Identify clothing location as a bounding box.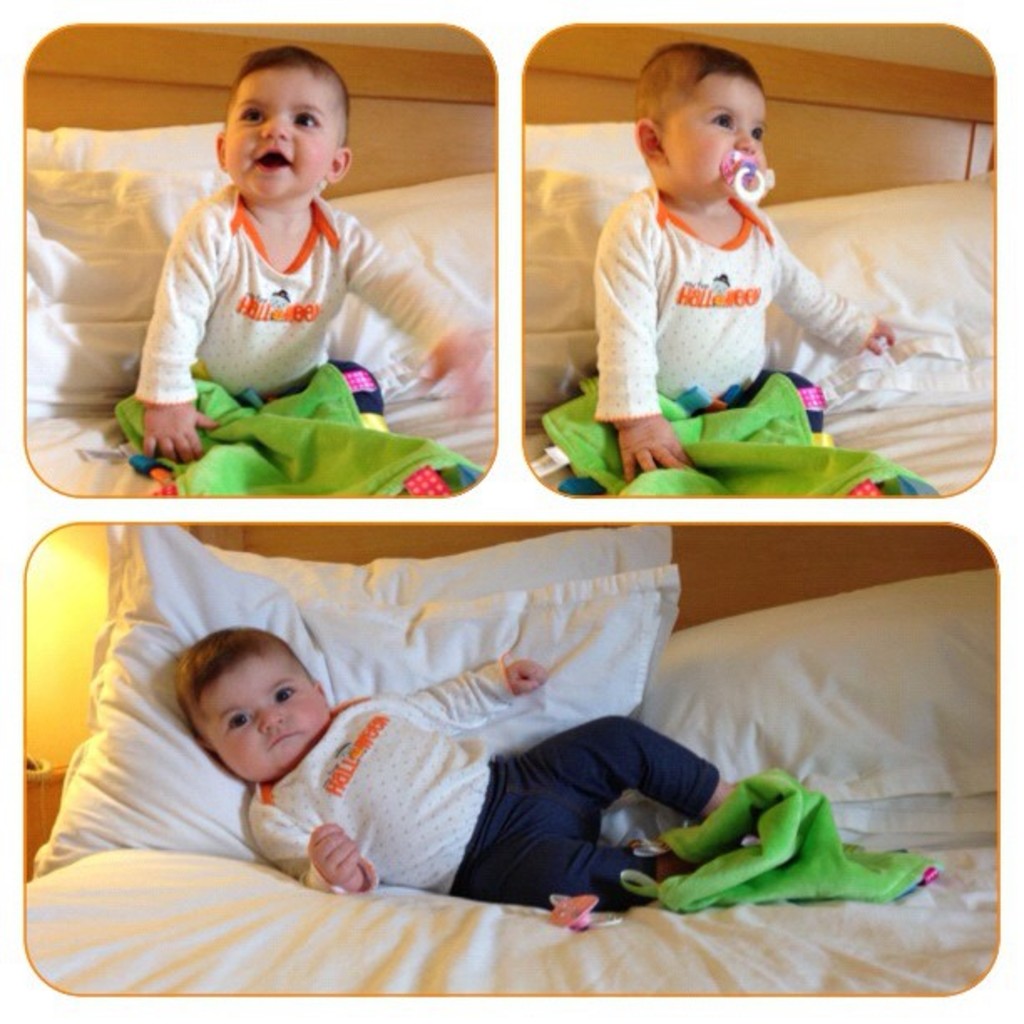
l=589, t=177, r=872, b=438.
